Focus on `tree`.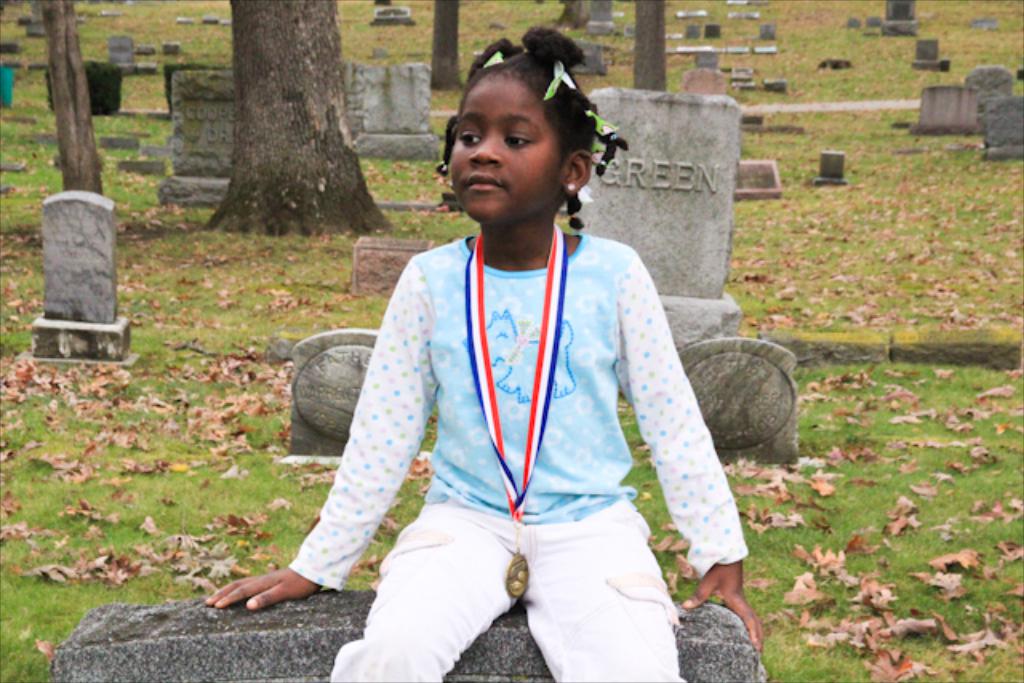
Focused at rect(202, 0, 392, 238).
